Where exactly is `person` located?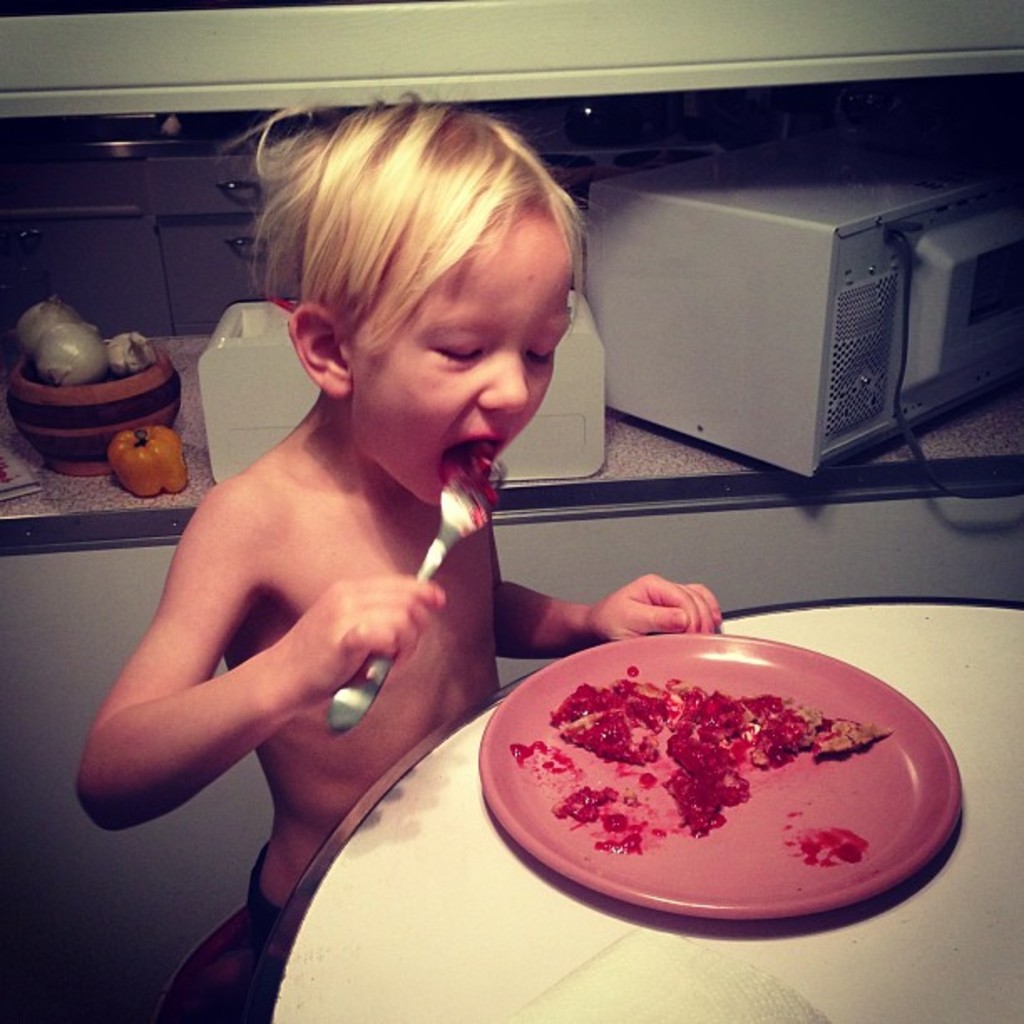
Its bounding box is bbox=[70, 90, 597, 950].
